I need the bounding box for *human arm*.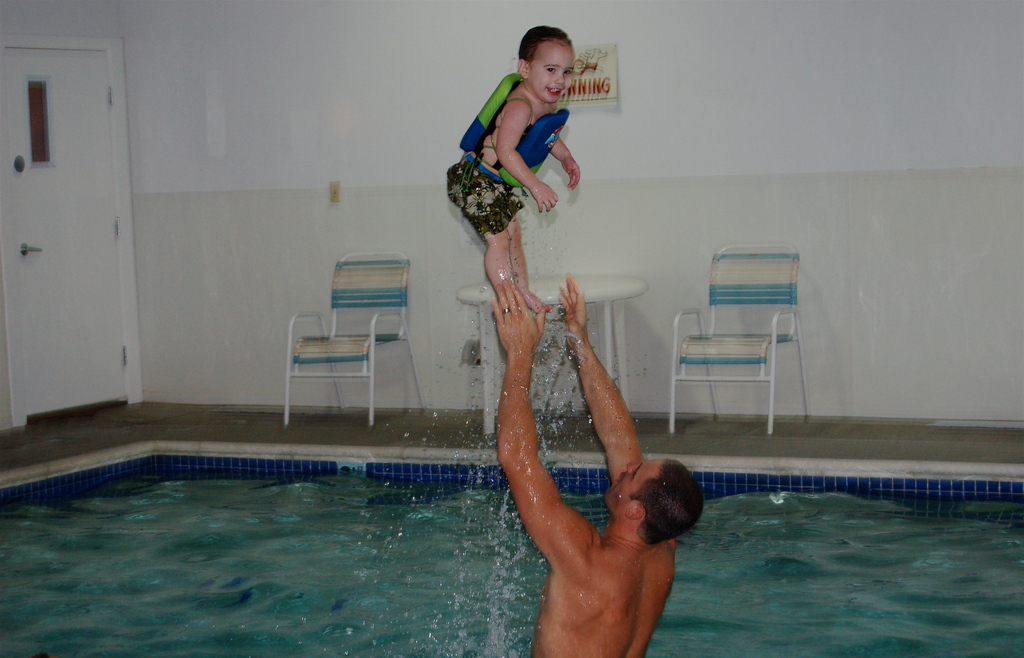
Here it is: left=550, top=269, right=645, bottom=488.
